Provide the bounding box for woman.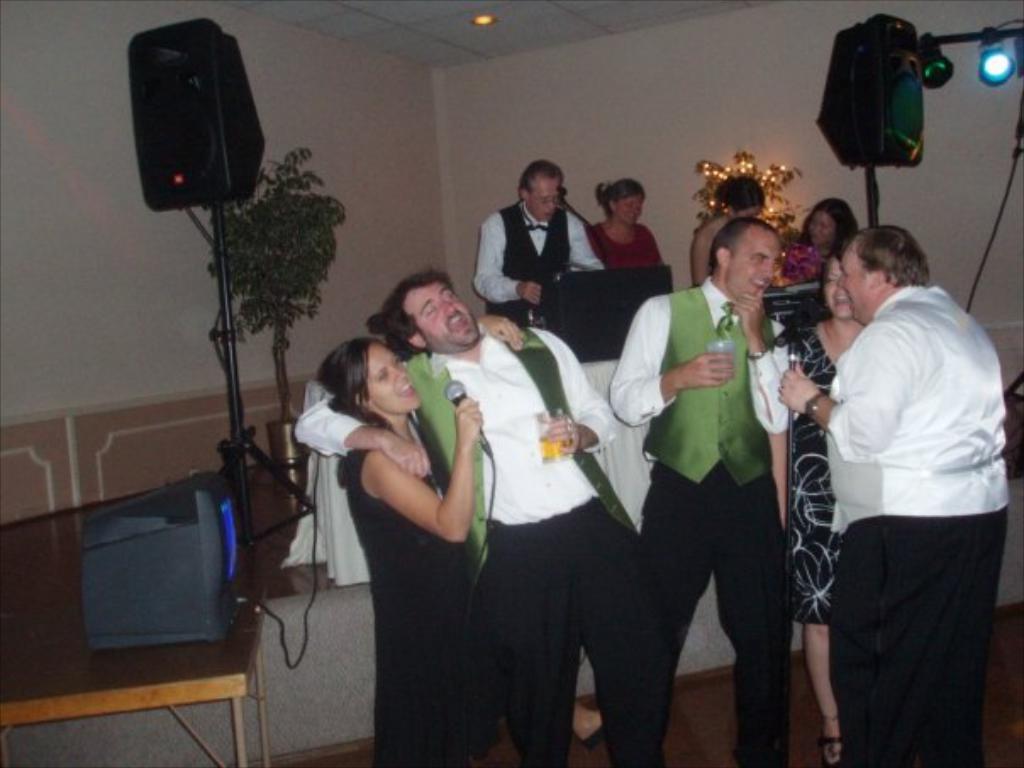
detection(312, 287, 488, 753).
